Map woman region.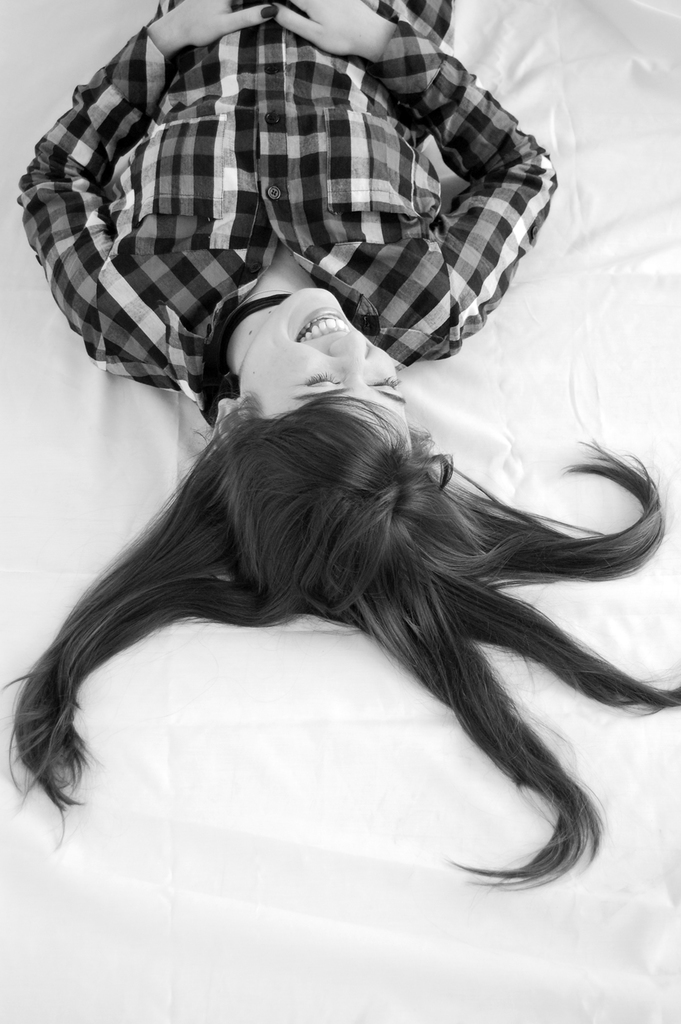
Mapped to (0,113,680,925).
